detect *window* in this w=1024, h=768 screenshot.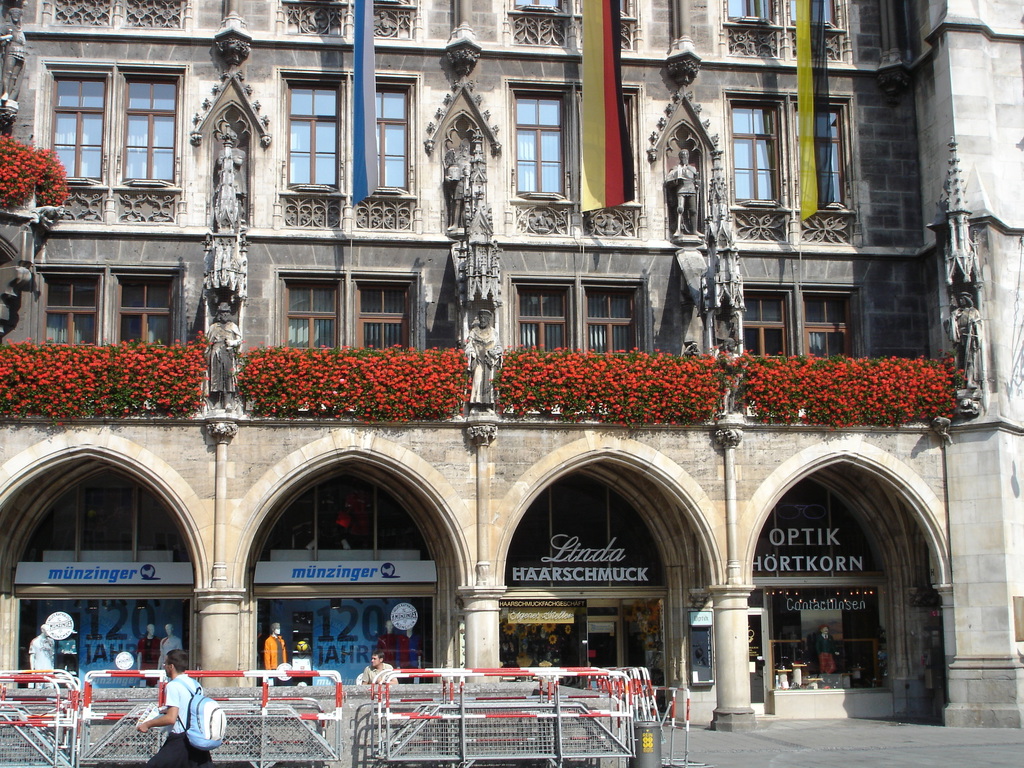
Detection: bbox(353, 283, 407, 351).
